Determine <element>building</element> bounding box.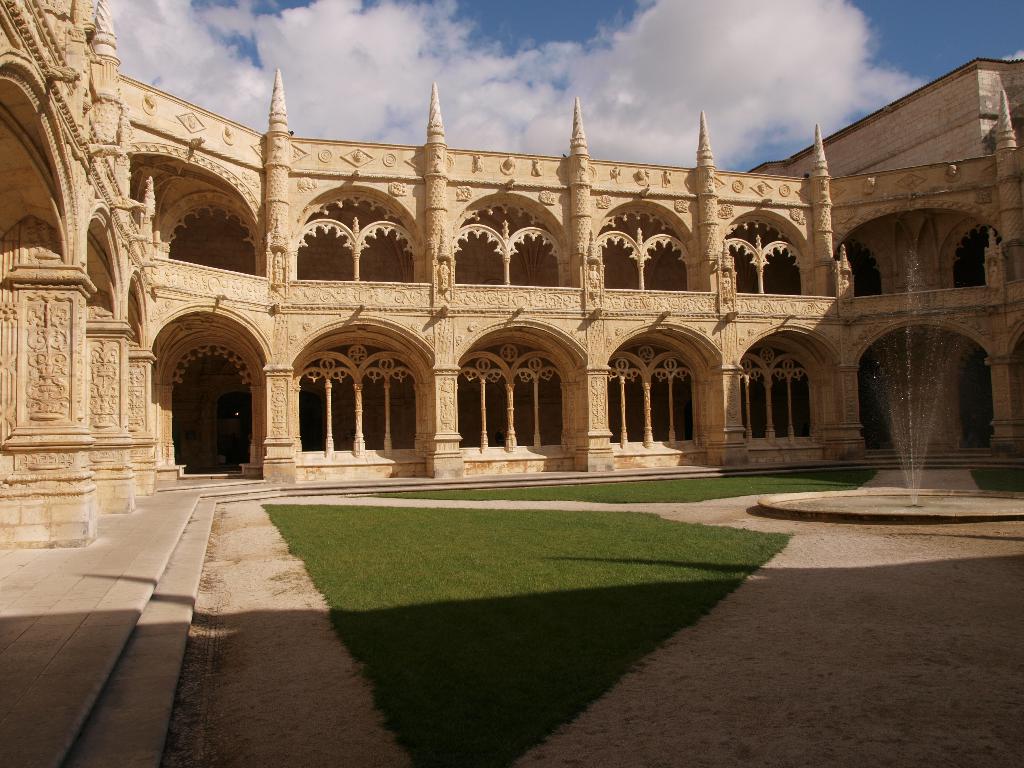
Determined: detection(0, 0, 1023, 767).
